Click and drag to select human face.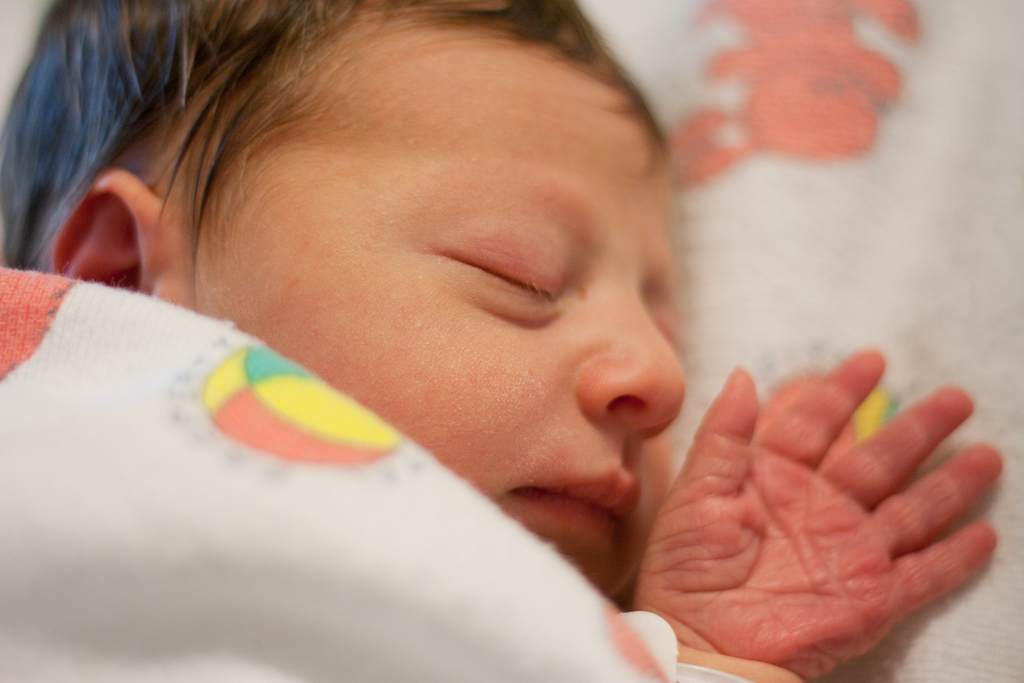
Selection: {"x1": 172, "y1": 6, "x2": 687, "y2": 588}.
